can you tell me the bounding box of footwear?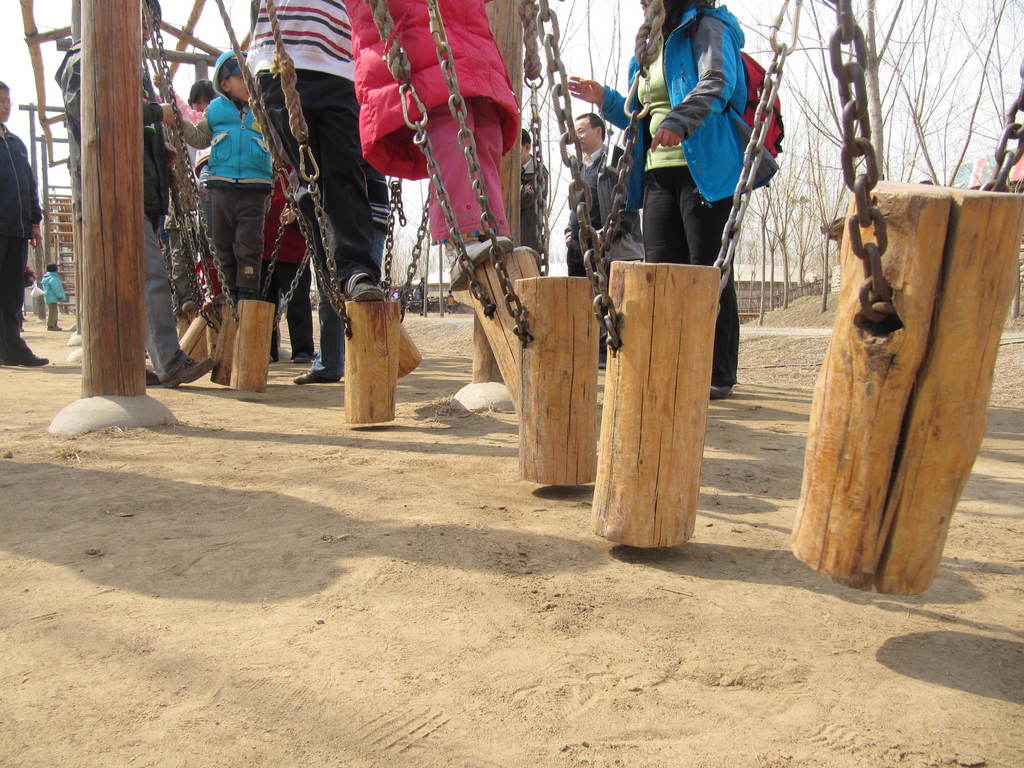
<box>447,230,514,292</box>.
